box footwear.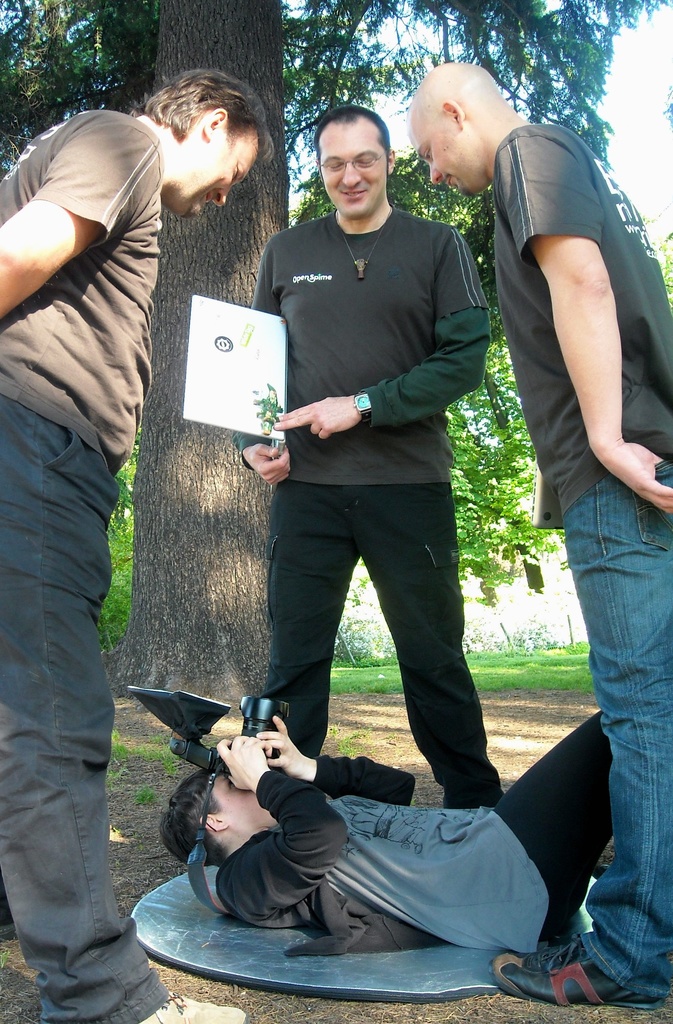
x1=505, y1=932, x2=637, y2=1013.
